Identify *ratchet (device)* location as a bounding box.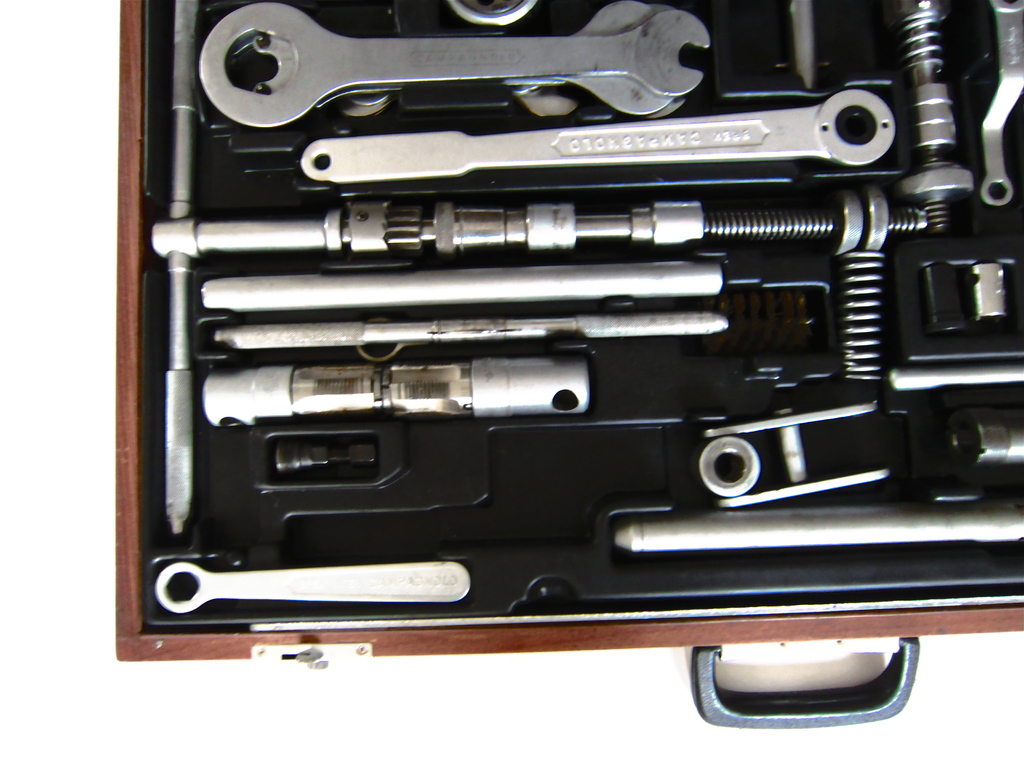
locate(195, 8, 716, 134).
